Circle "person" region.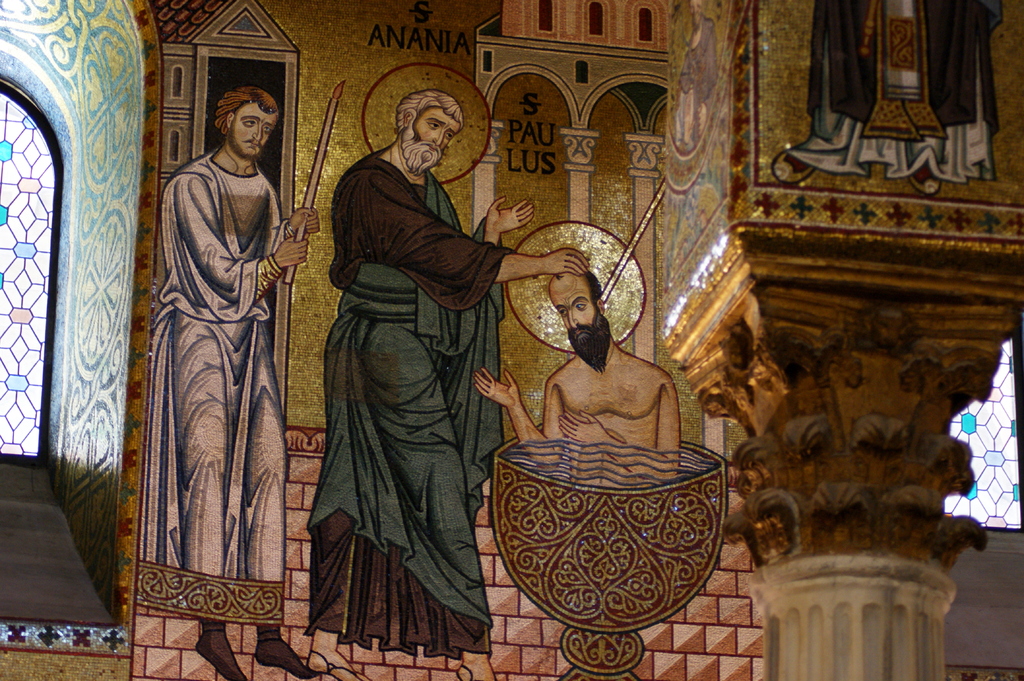
Region: {"left": 471, "top": 268, "right": 676, "bottom": 492}.
